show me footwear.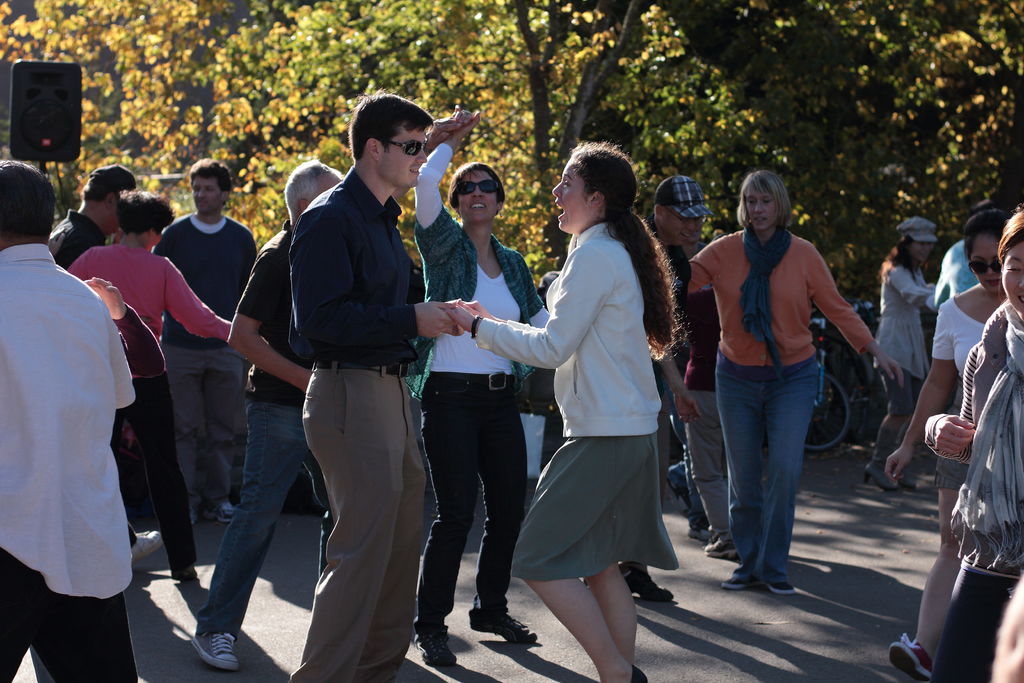
footwear is here: pyautogui.locateOnScreen(190, 508, 199, 521).
